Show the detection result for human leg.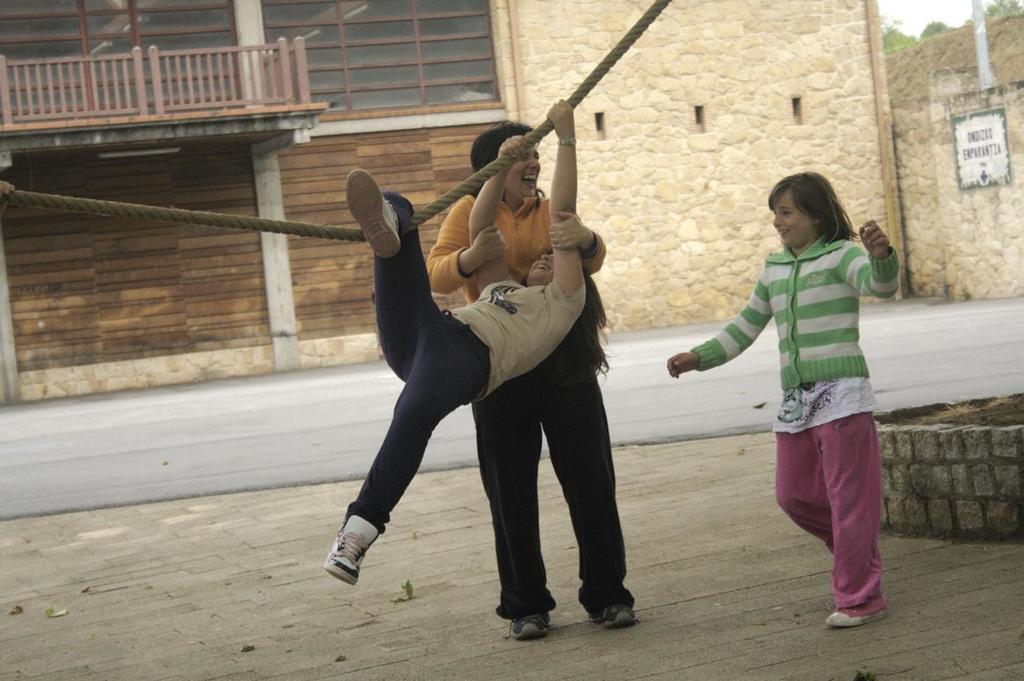
[821, 376, 883, 623].
